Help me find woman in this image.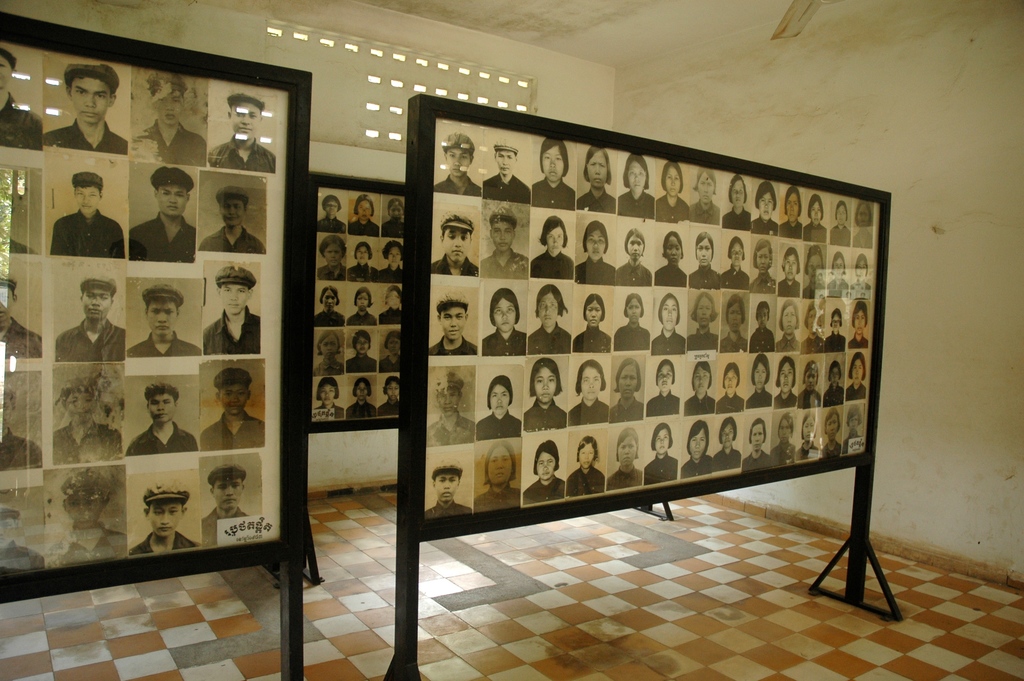
Found it: {"x1": 531, "y1": 215, "x2": 576, "y2": 281}.
